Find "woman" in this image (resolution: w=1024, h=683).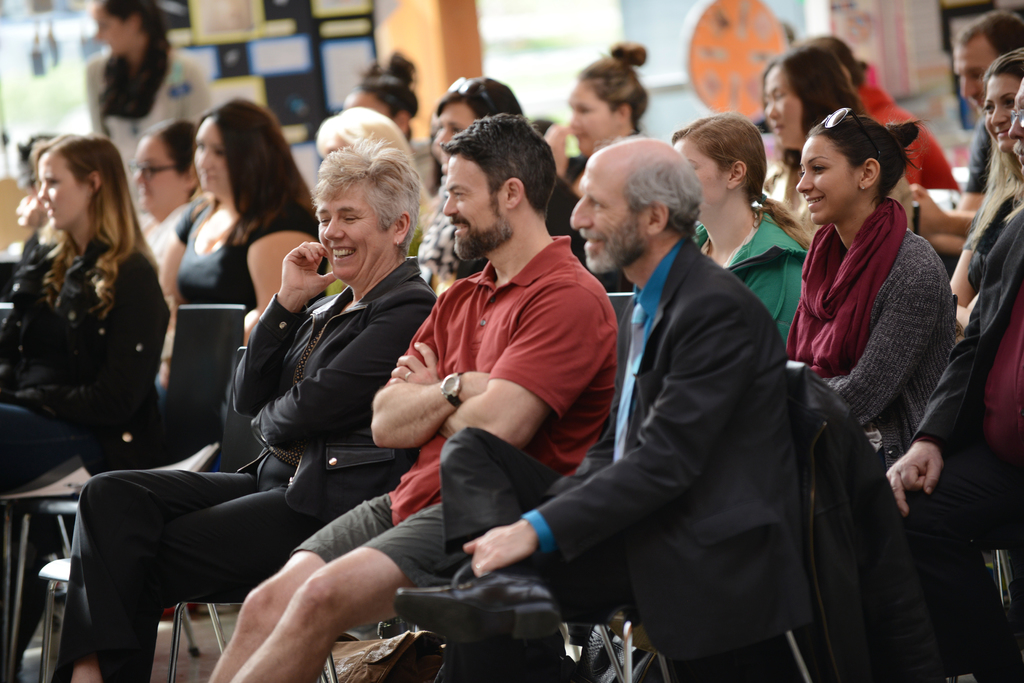
<region>131, 119, 200, 289</region>.
